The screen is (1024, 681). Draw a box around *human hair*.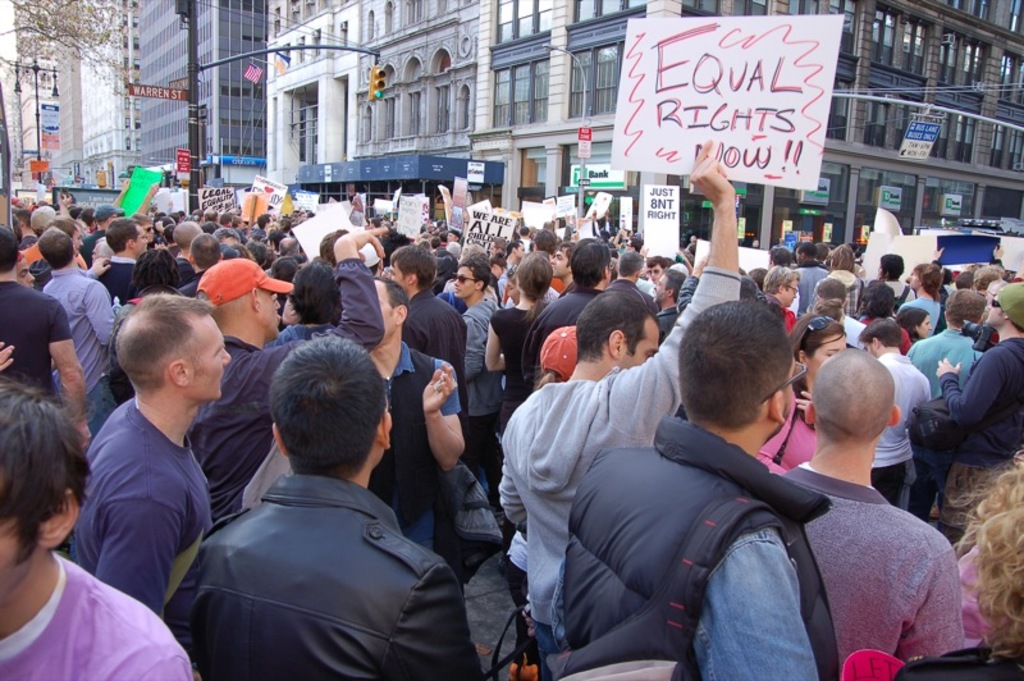
[184, 232, 224, 265].
